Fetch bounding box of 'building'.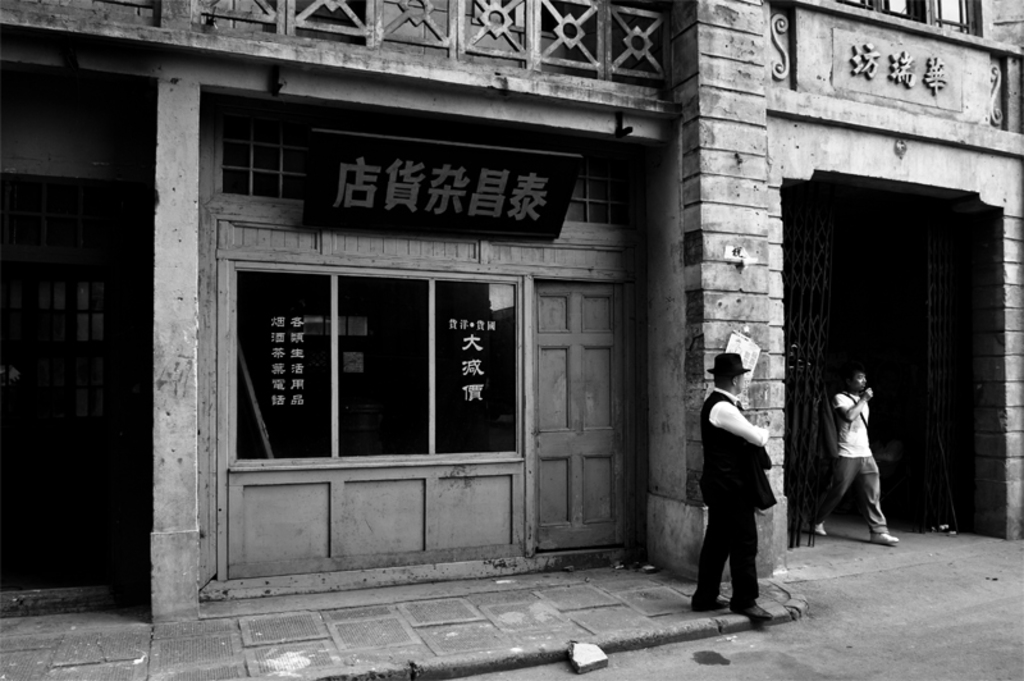
Bbox: (left=652, top=0, right=1023, bottom=586).
